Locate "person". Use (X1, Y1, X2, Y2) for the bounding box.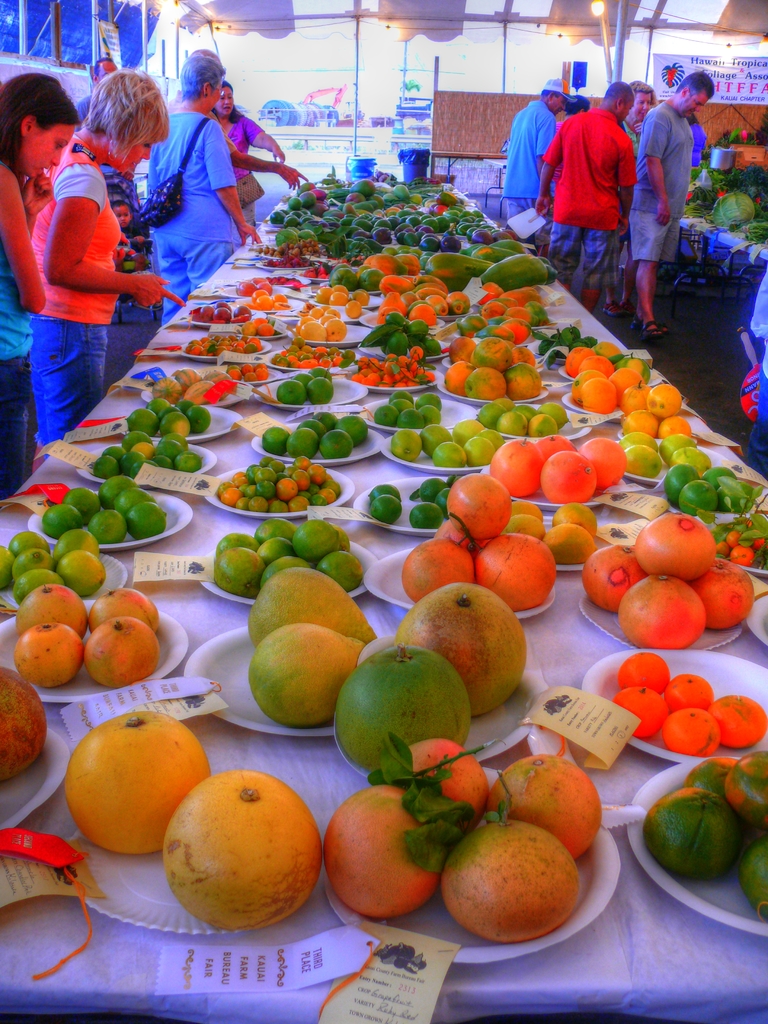
(141, 51, 258, 301).
